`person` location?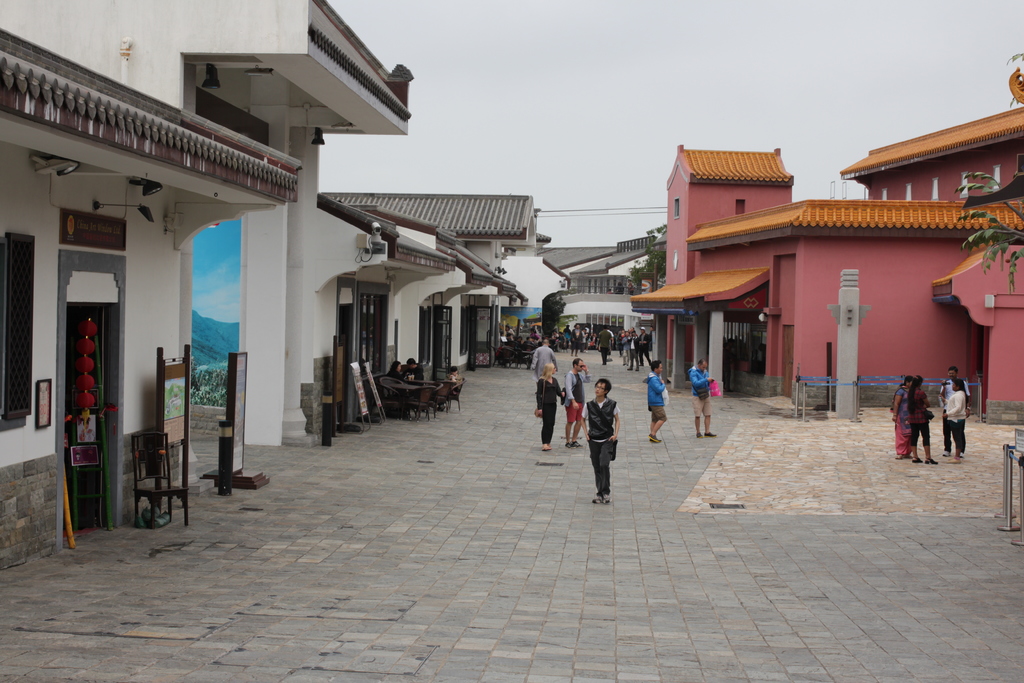
box(516, 336, 524, 343)
